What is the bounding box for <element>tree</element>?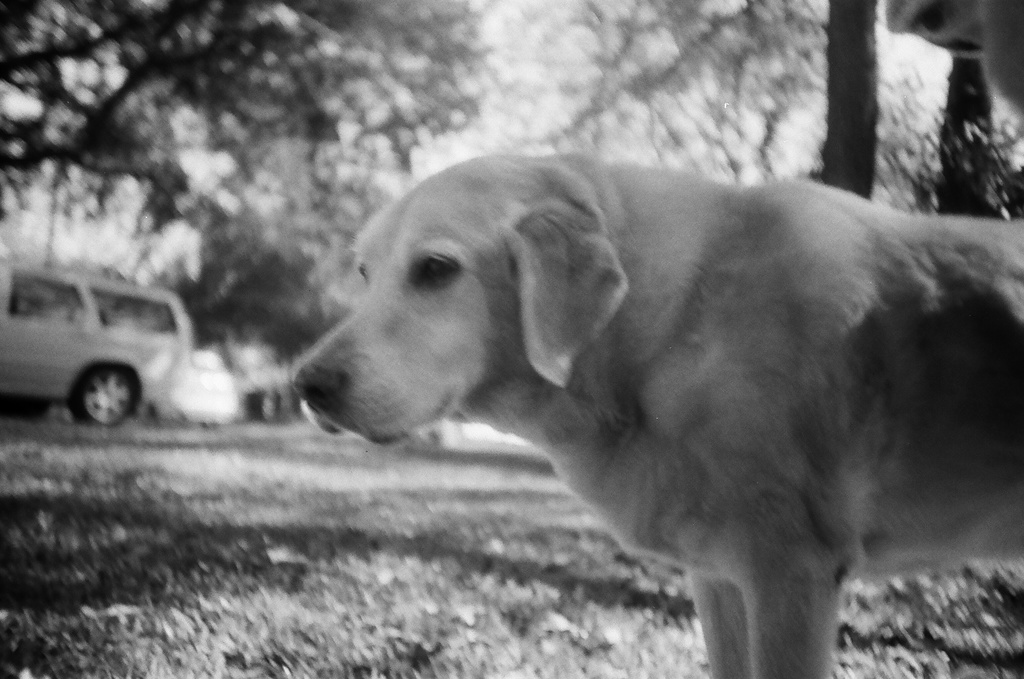
{"x1": 0, "y1": 0, "x2": 500, "y2": 355}.
